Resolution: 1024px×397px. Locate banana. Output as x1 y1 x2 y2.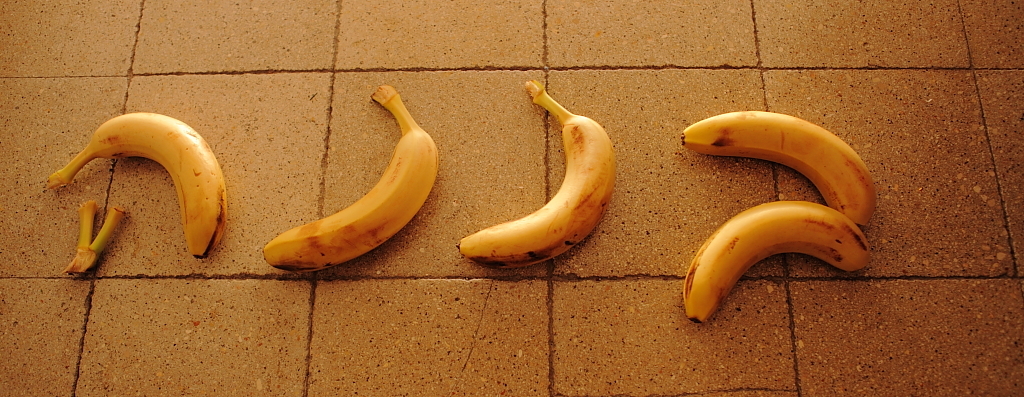
682 116 879 227.
